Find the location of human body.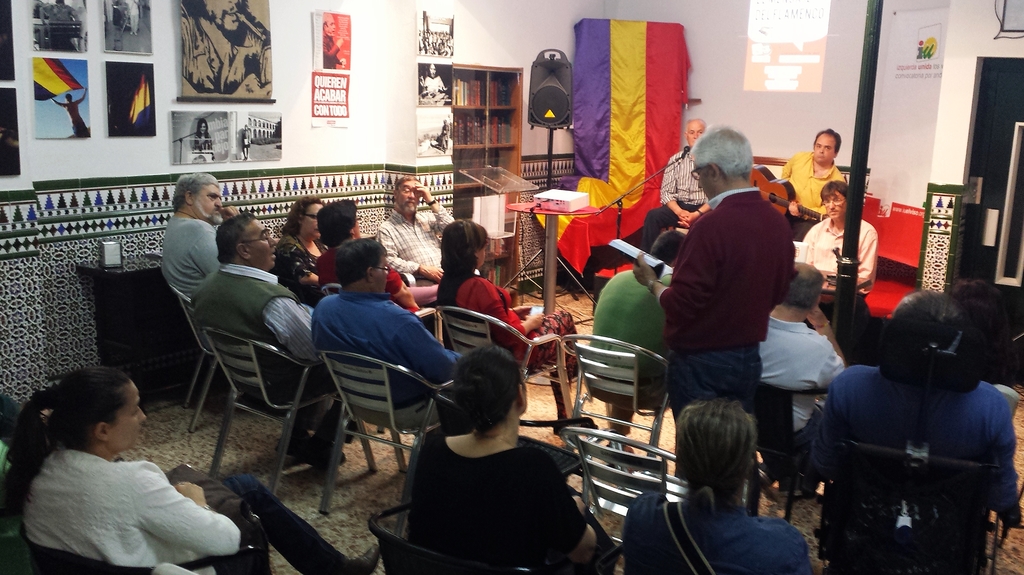
Location: left=277, top=241, right=337, bottom=293.
